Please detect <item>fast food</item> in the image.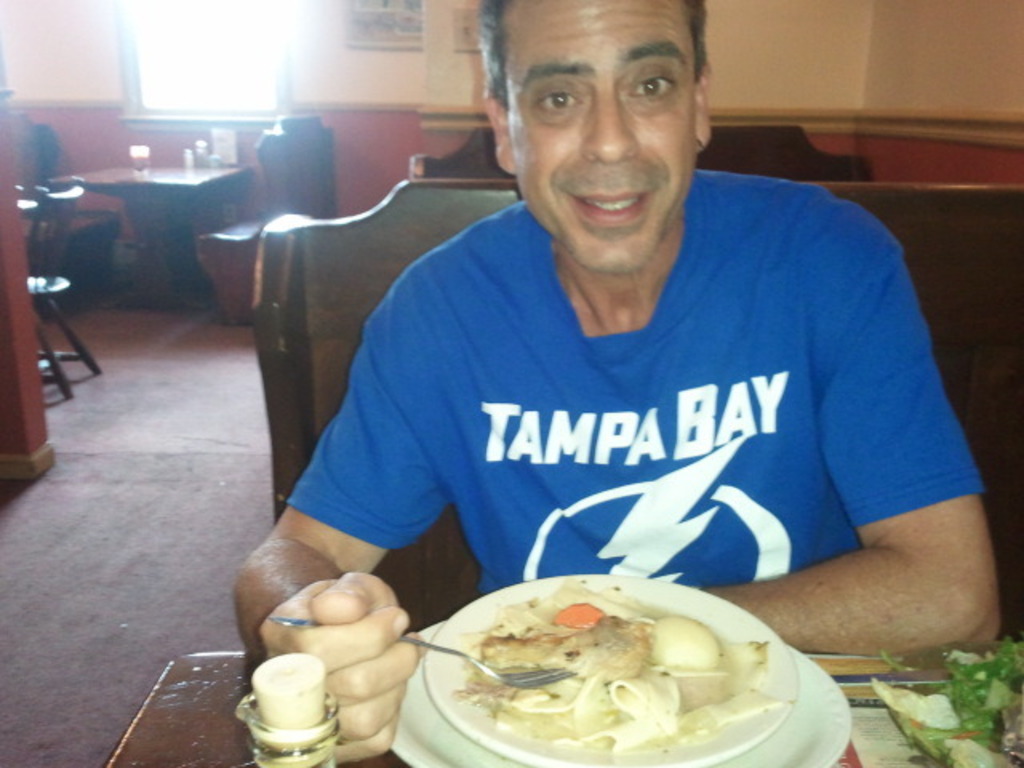
left=443, top=570, right=794, bottom=754.
